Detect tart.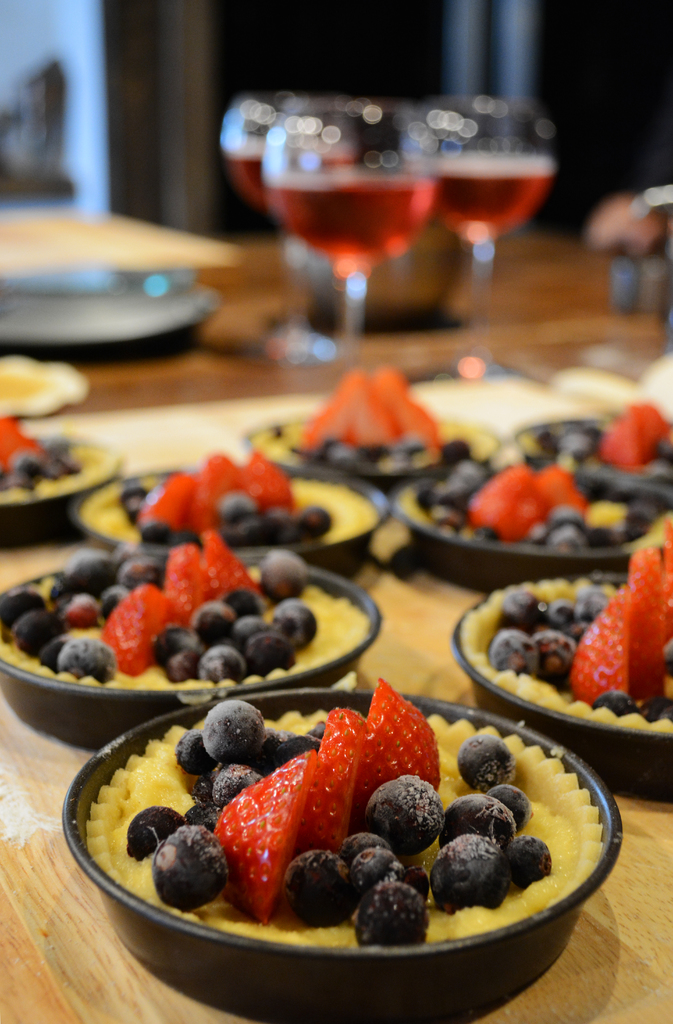
Detected at [left=251, top=367, right=491, bottom=472].
